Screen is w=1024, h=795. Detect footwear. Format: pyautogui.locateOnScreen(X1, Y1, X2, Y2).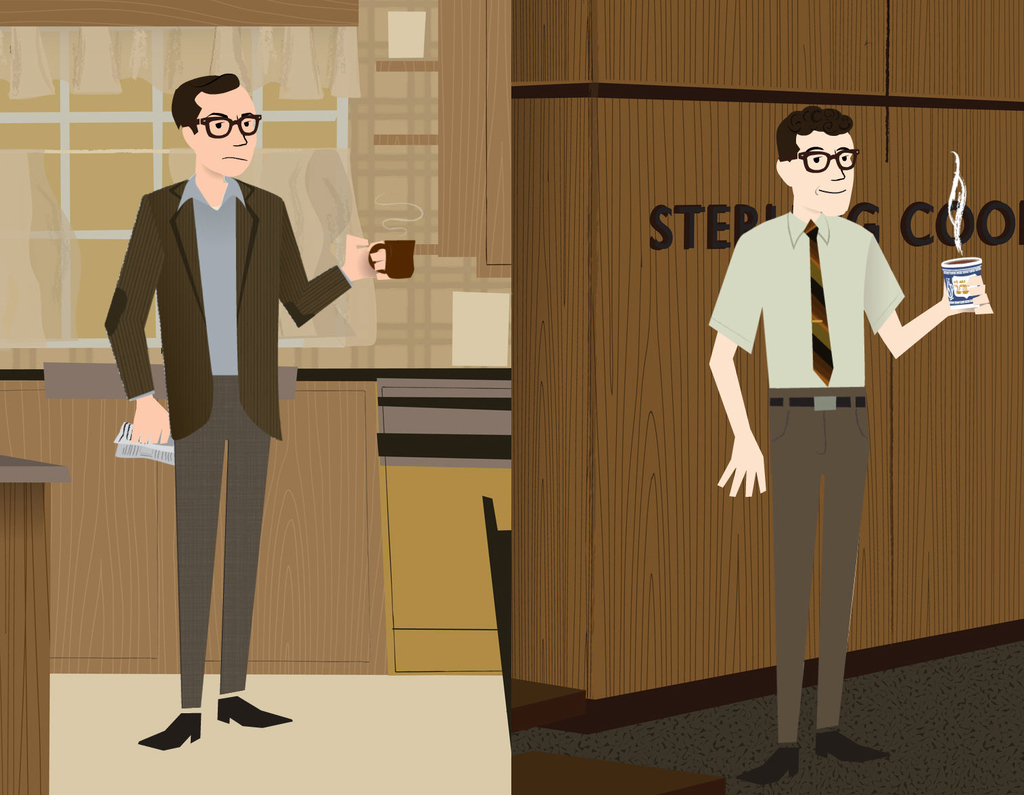
pyautogui.locateOnScreen(213, 690, 293, 733).
